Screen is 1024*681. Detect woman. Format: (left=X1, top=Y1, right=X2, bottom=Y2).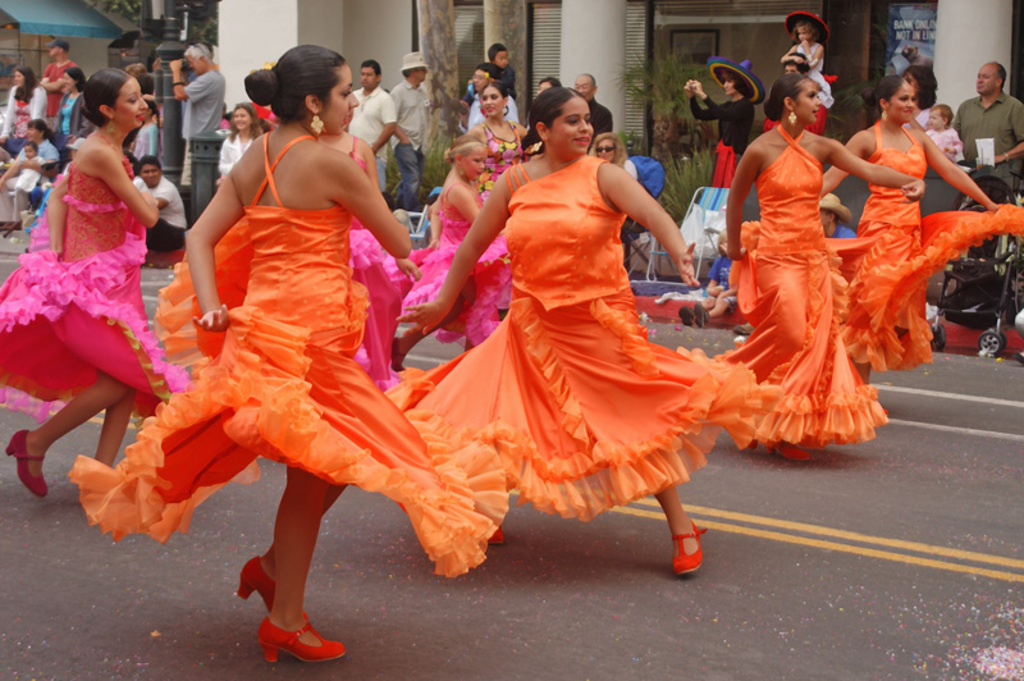
(left=219, top=105, right=266, bottom=179).
